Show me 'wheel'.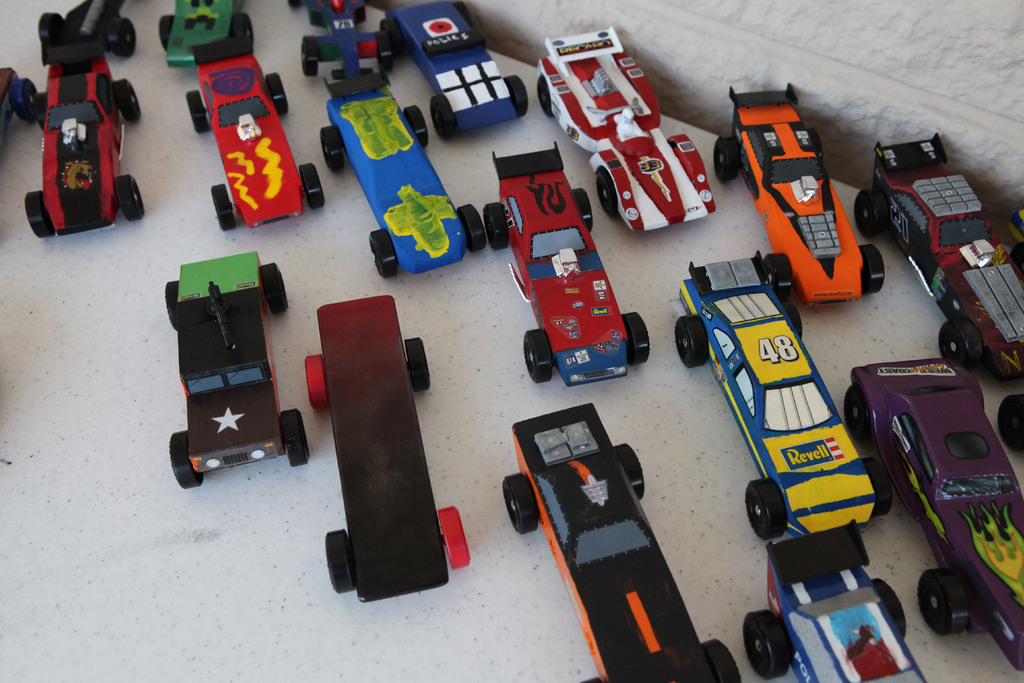
'wheel' is here: <box>460,200,484,255</box>.
